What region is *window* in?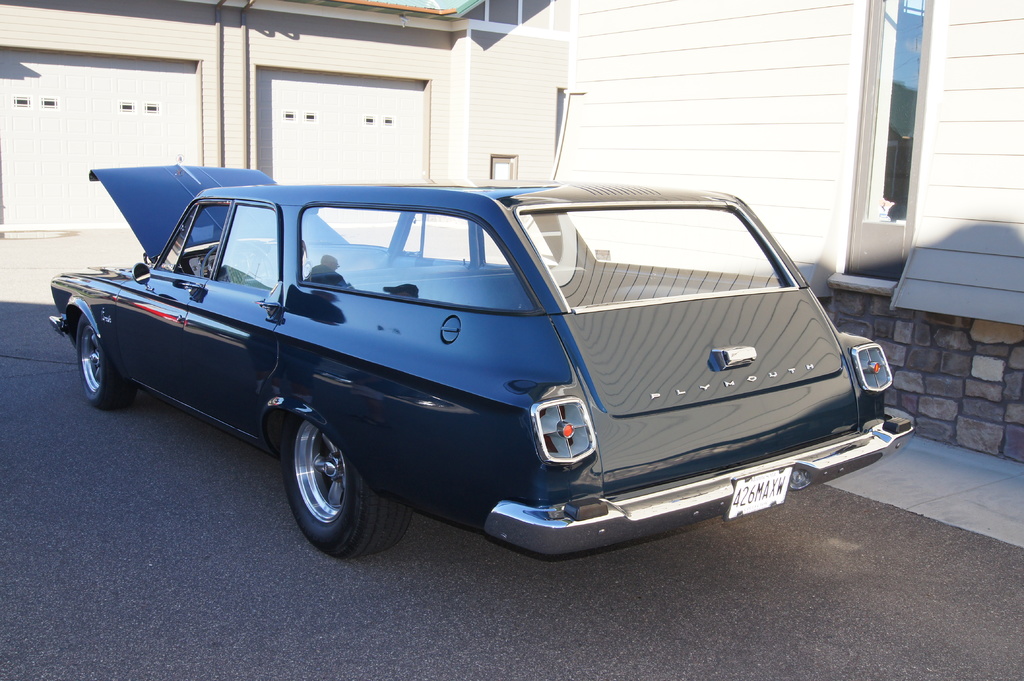
detection(212, 202, 275, 294).
